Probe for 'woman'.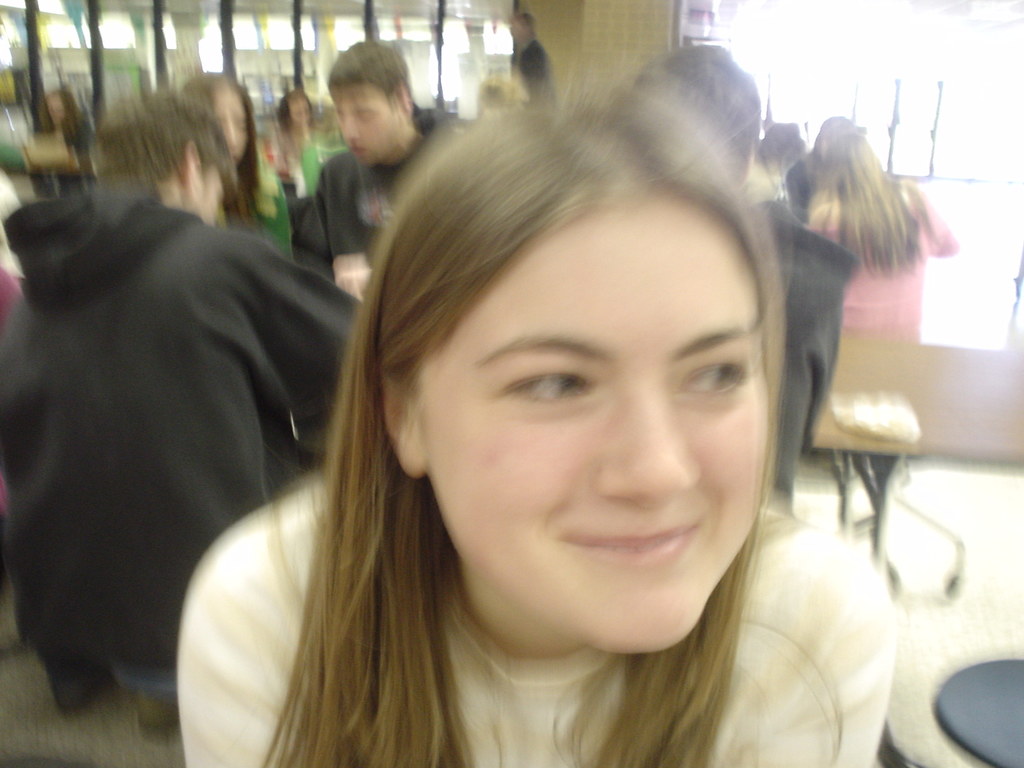
Probe result: <region>183, 70, 301, 265</region>.
